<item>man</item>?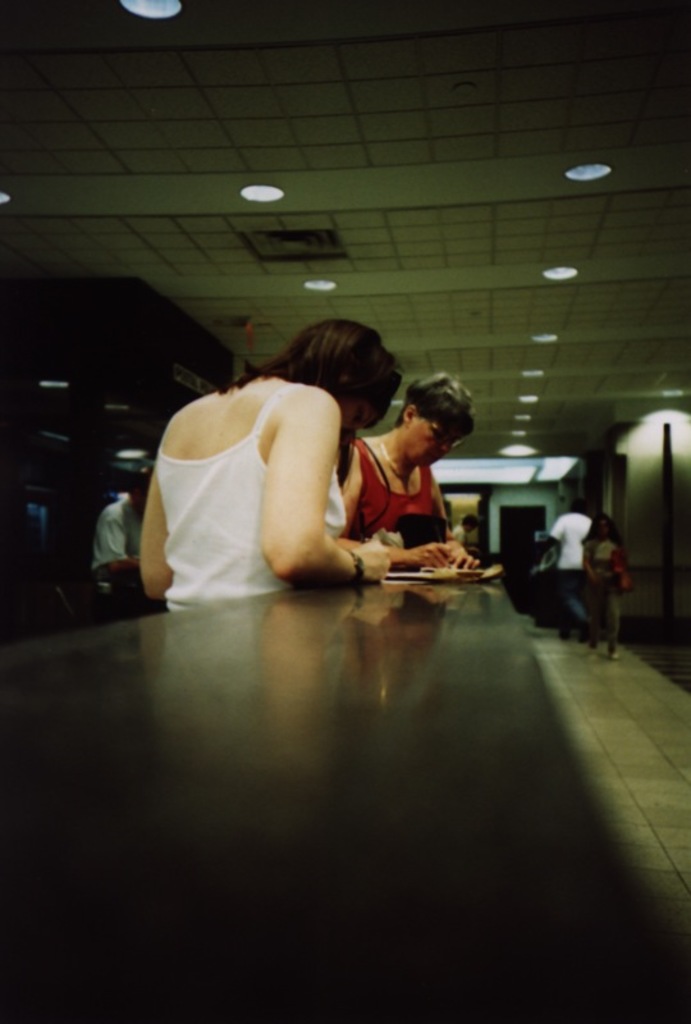
[left=532, top=498, right=590, bottom=650]
